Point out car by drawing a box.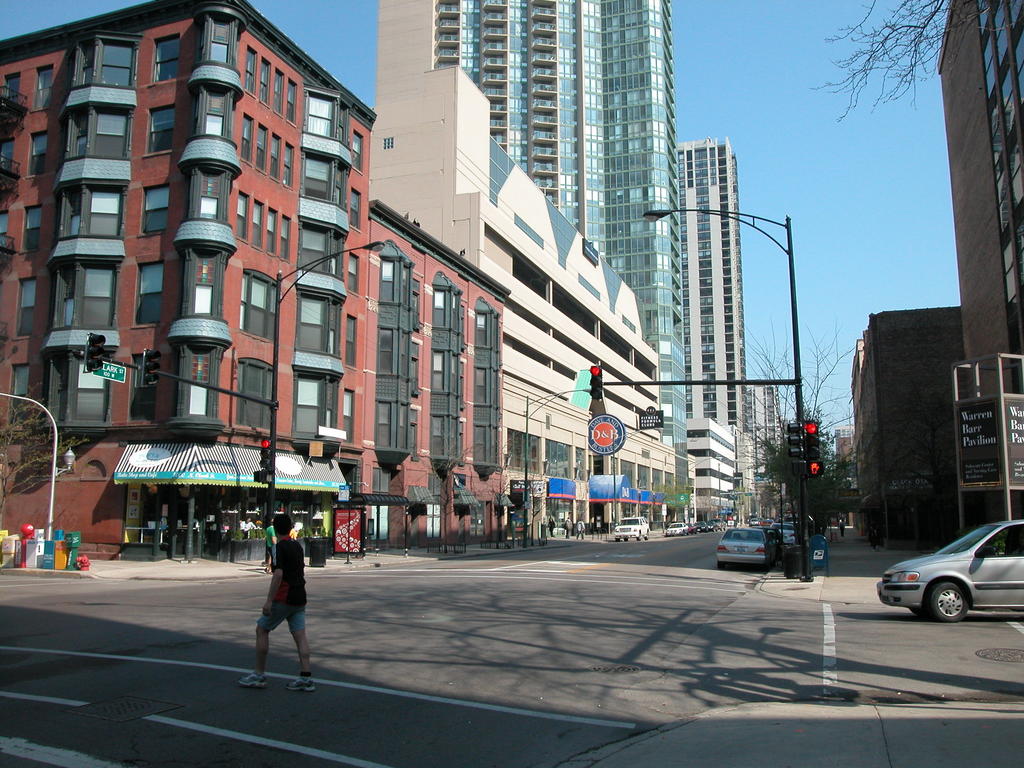
rect(706, 520, 715, 532).
